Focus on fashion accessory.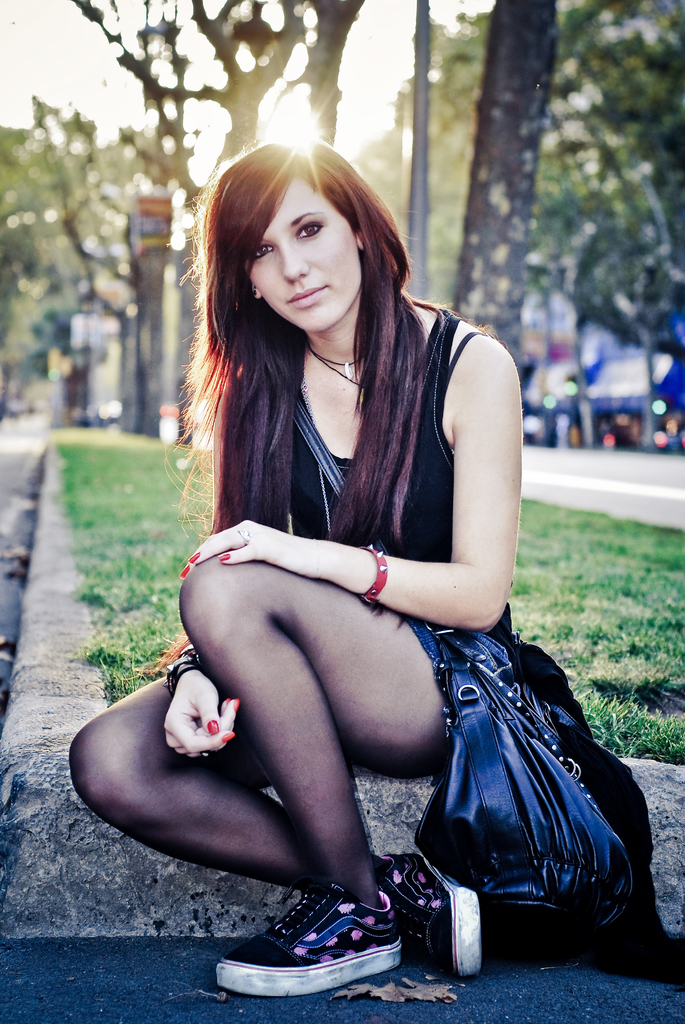
Focused at select_region(233, 528, 255, 545).
